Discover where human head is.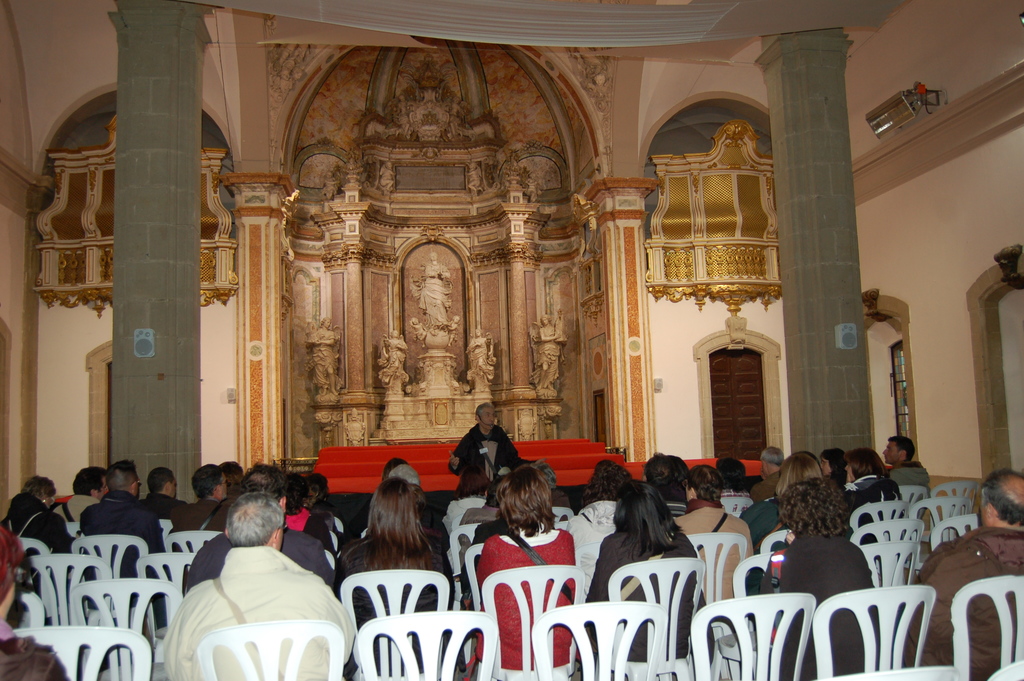
Discovered at 469 404 497 431.
